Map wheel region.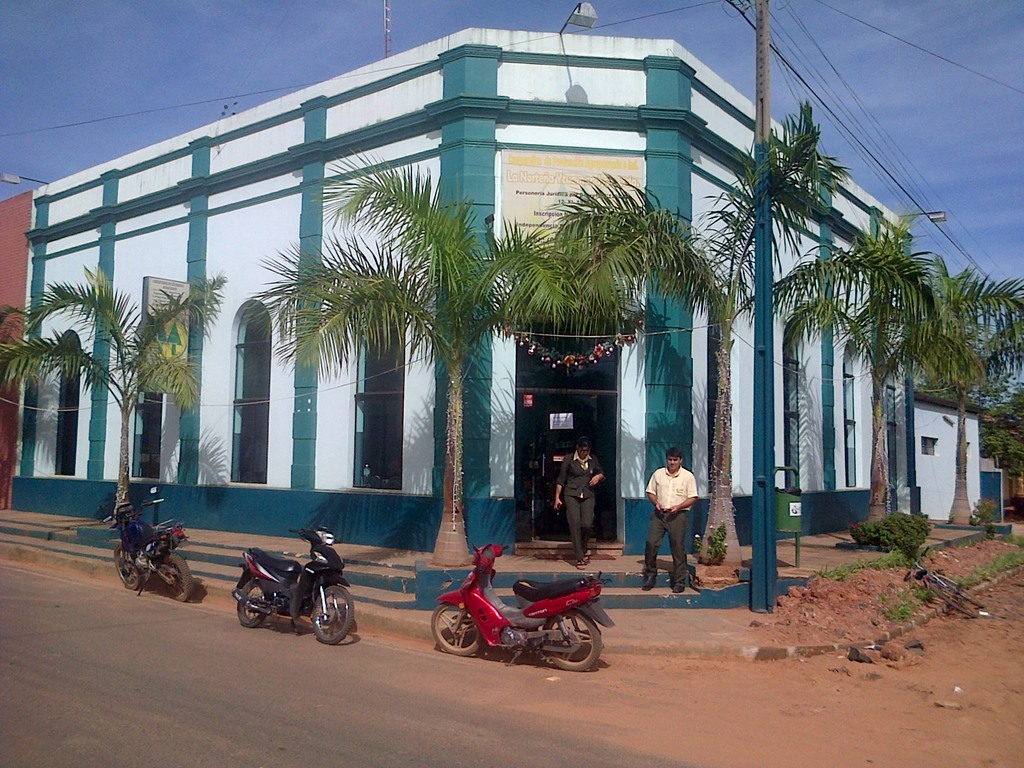
Mapped to {"left": 430, "top": 602, "right": 484, "bottom": 657}.
